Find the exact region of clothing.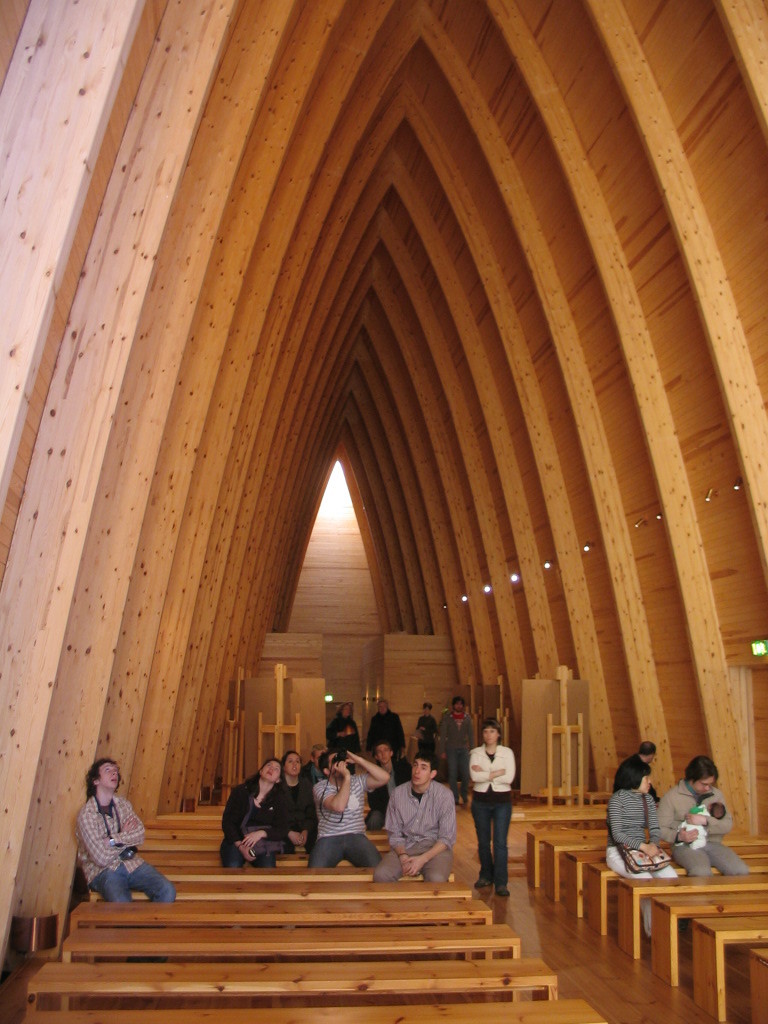
Exact region: bbox=(662, 779, 731, 875).
